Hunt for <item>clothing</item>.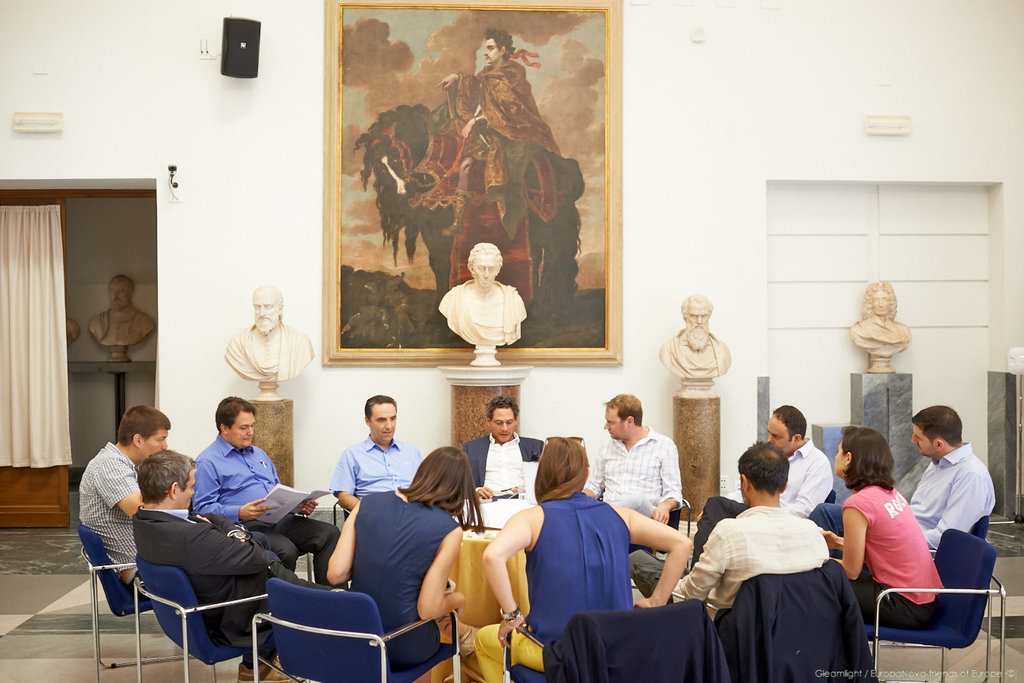
Hunted down at <box>330,505,484,672</box>.
